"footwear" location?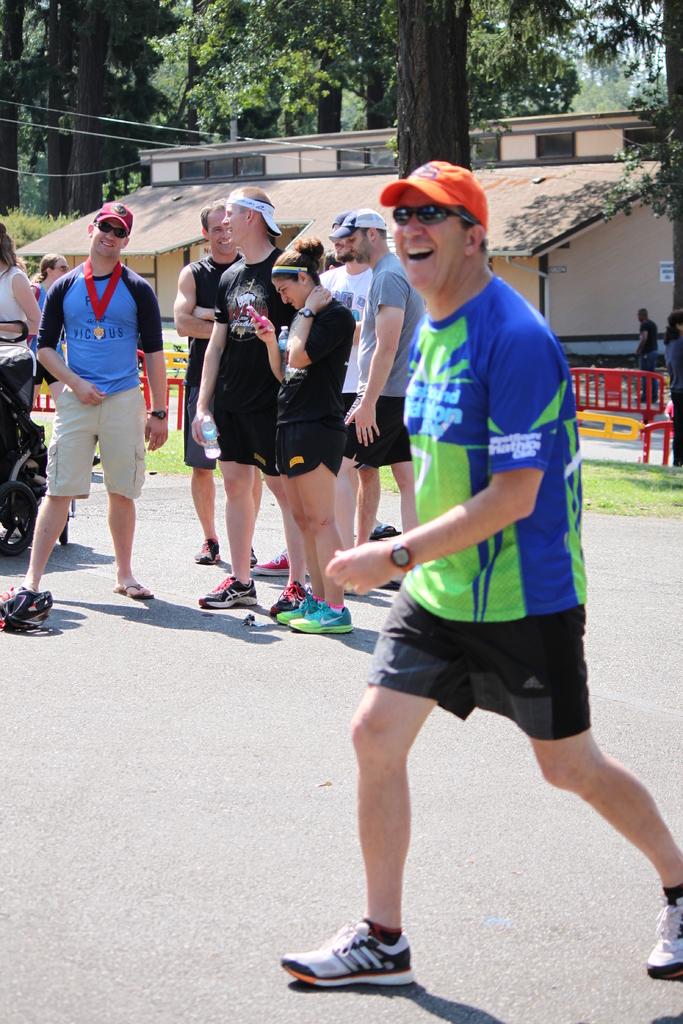
l=193, t=536, r=220, b=566
